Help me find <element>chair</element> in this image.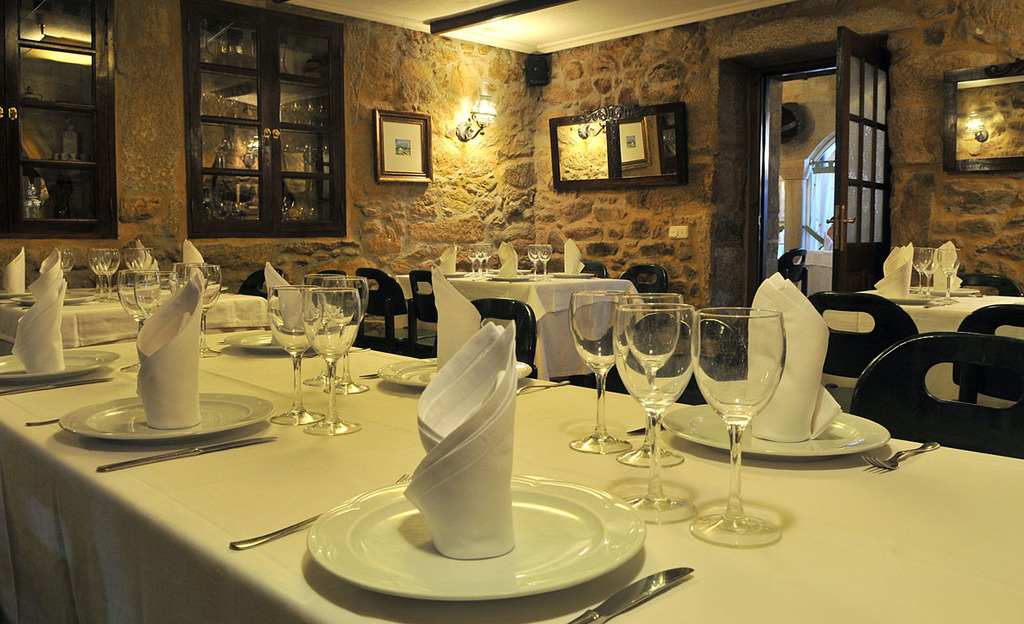
Found it: x1=233, y1=266, x2=289, y2=303.
